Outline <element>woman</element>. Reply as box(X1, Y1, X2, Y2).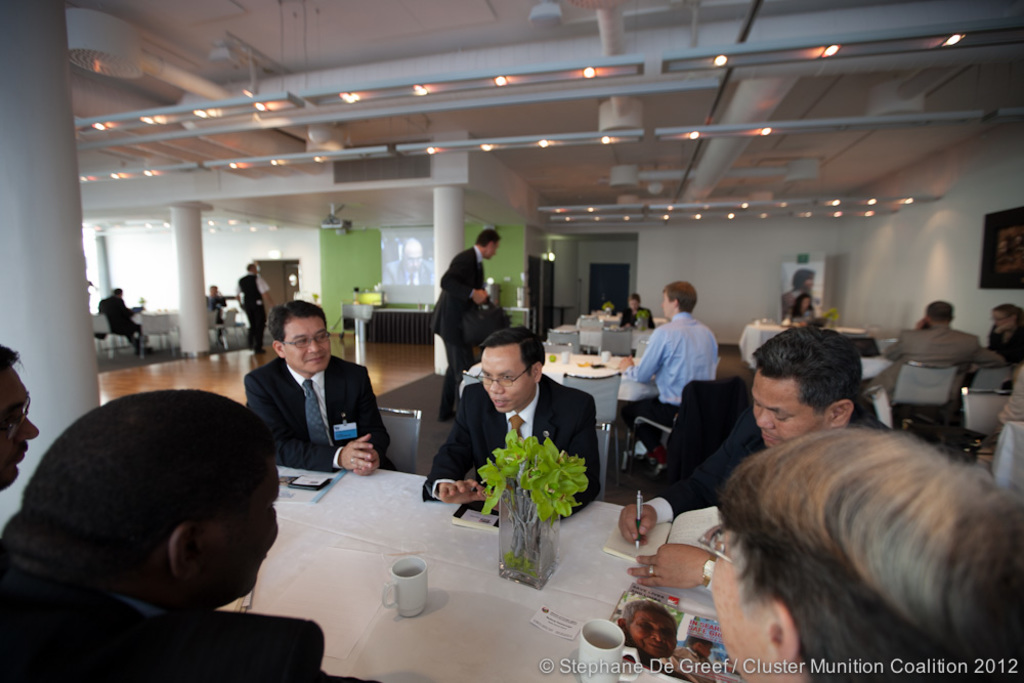
box(709, 424, 1023, 682).
